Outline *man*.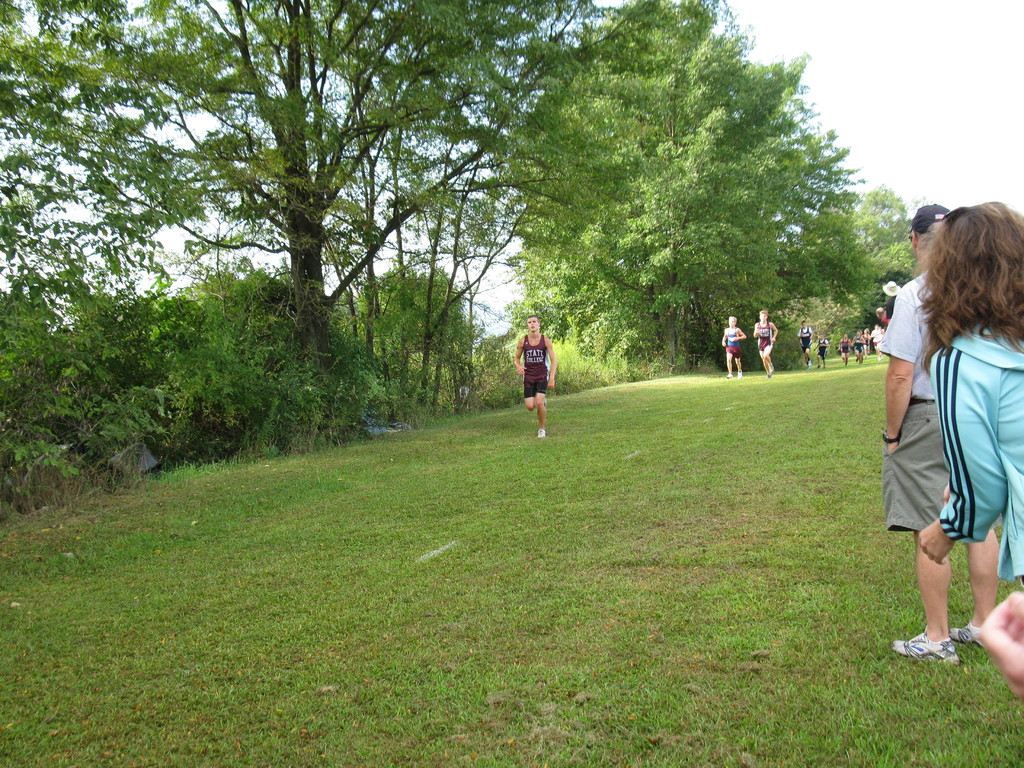
Outline: pyautogui.locateOnScreen(752, 304, 779, 378).
